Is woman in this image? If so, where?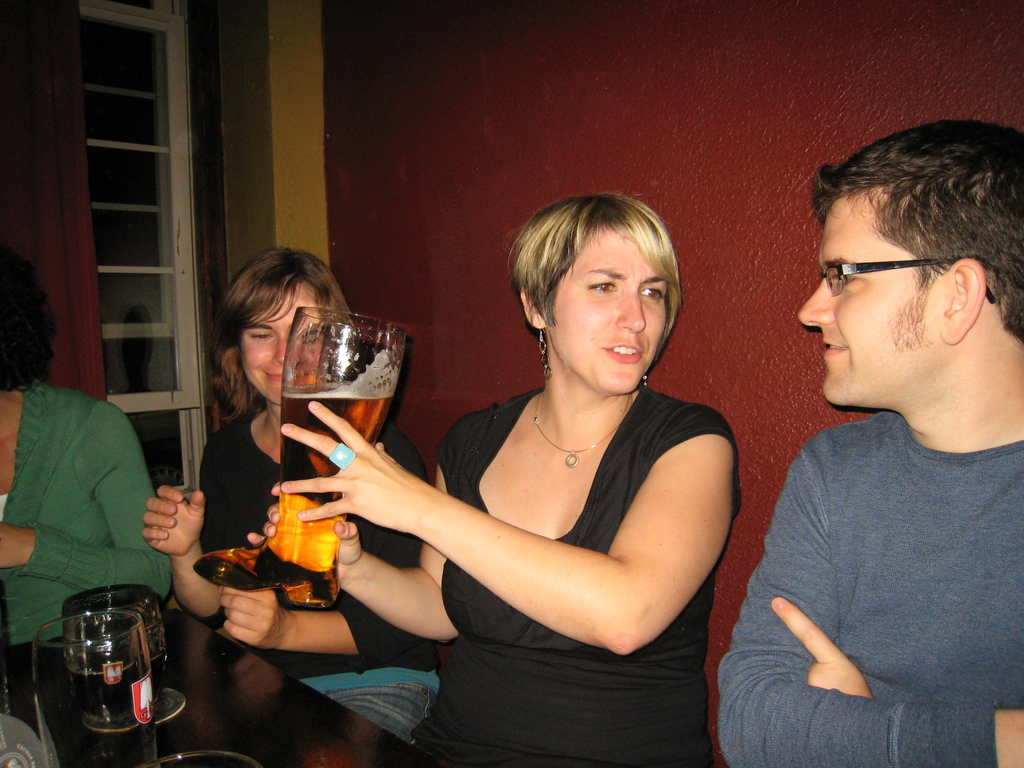
Yes, at BBox(0, 236, 168, 644).
